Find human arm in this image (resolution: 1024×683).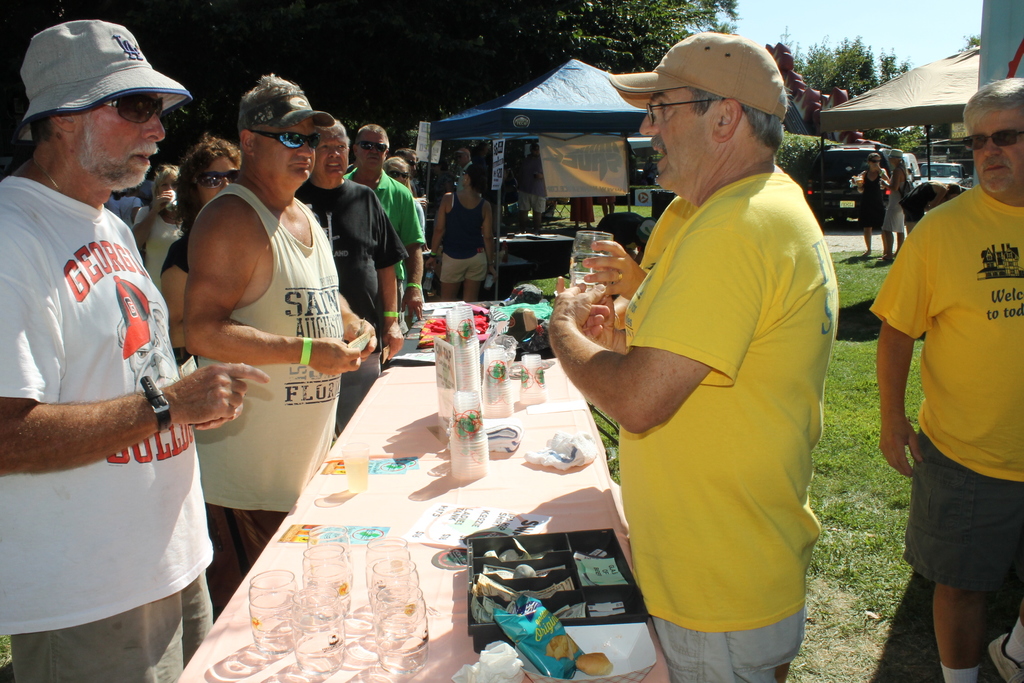
<bbox>851, 169, 862, 199</bbox>.
